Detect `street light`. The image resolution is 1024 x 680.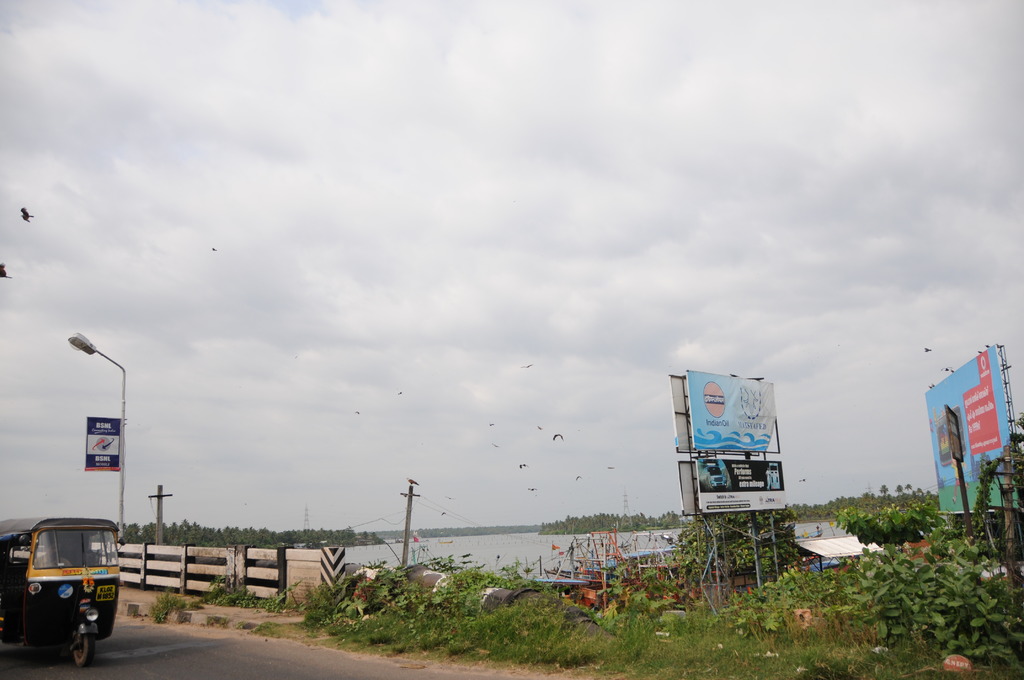
66:330:129:543.
